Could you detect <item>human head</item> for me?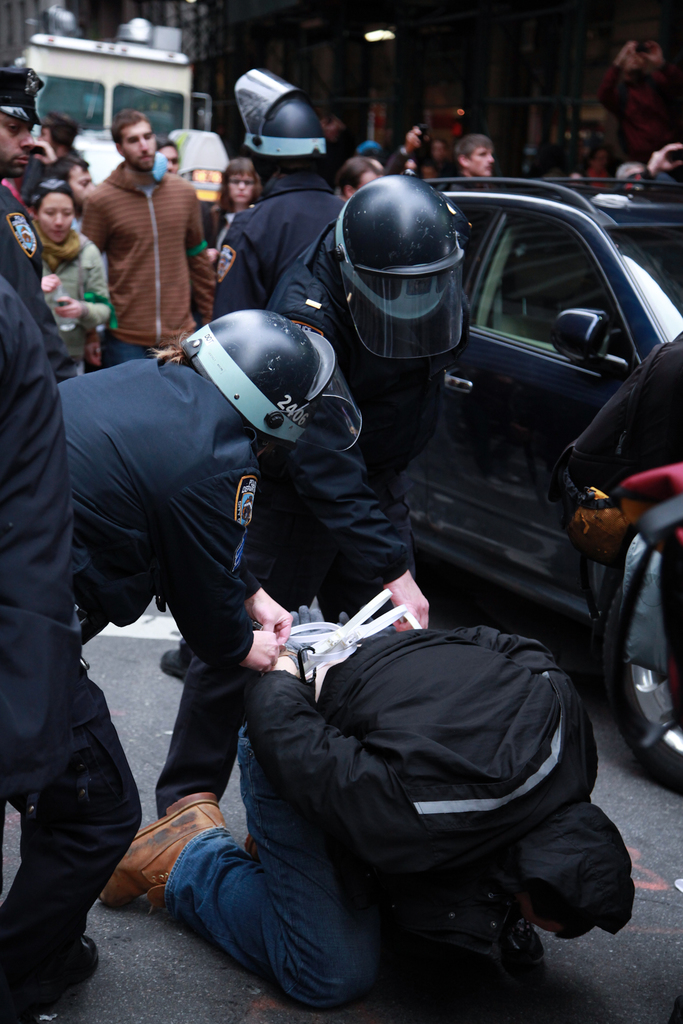
Detection result: box(112, 108, 163, 173).
